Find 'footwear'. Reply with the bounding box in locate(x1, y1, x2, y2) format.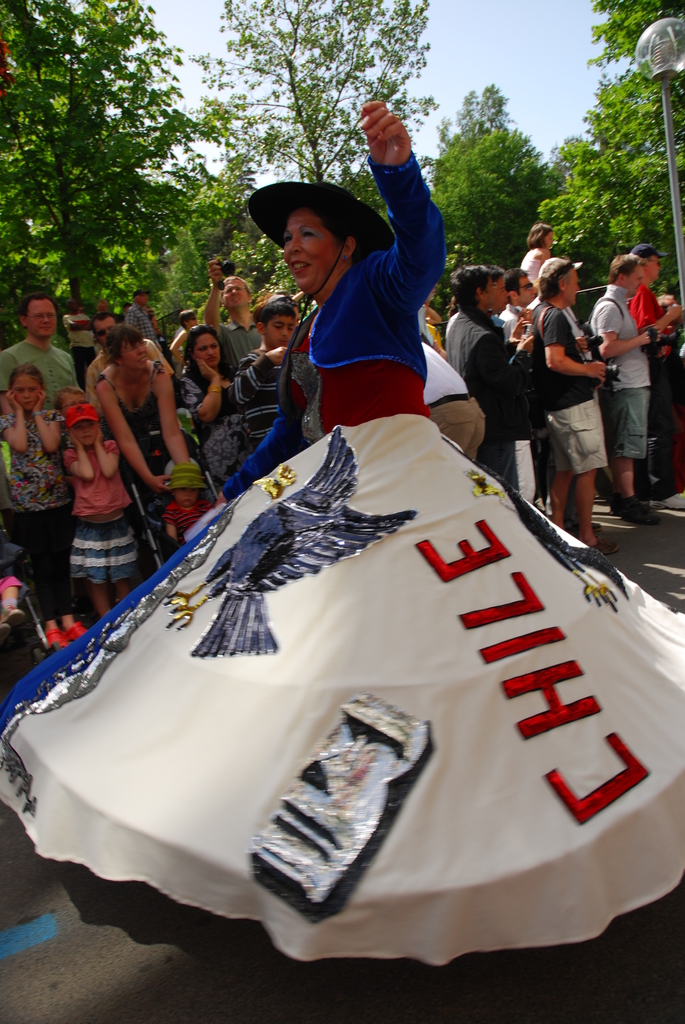
locate(650, 492, 684, 509).
